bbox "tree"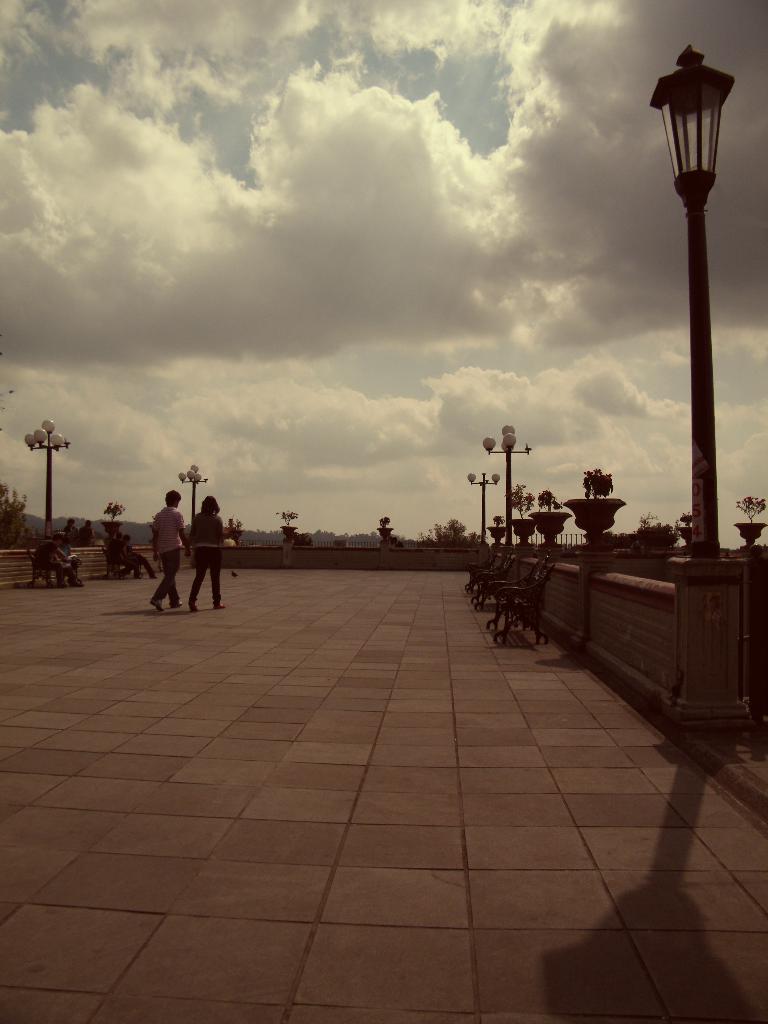
<box>0,332,38,552</box>
